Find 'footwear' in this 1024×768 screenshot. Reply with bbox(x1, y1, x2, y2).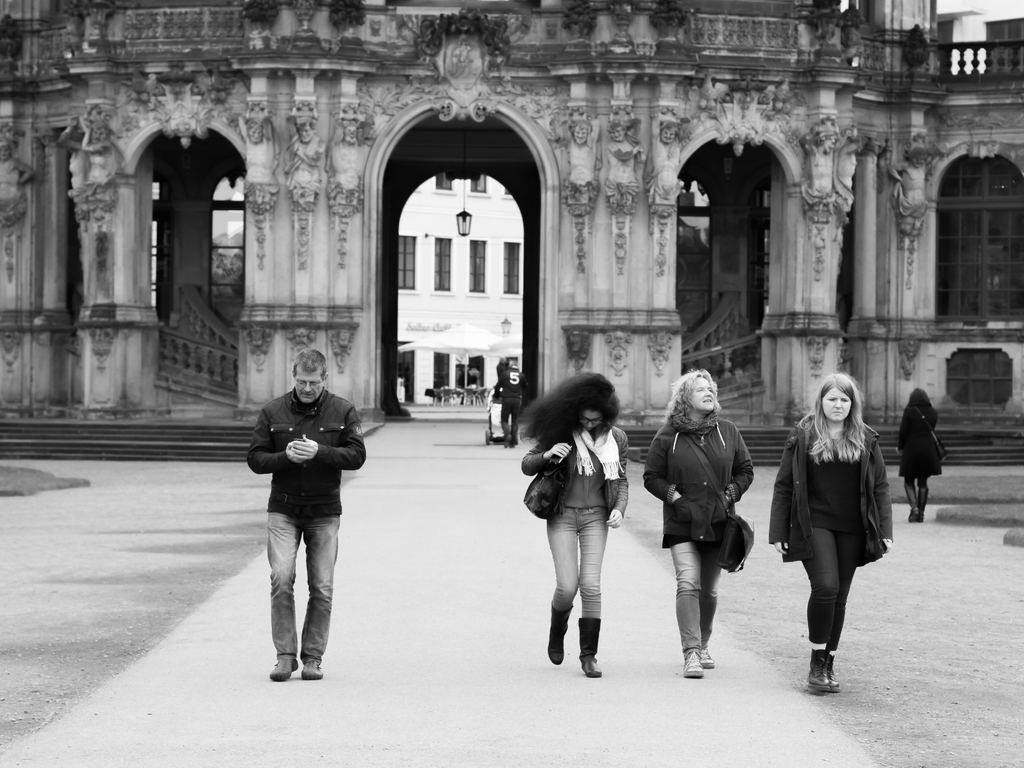
bbox(261, 655, 302, 683).
